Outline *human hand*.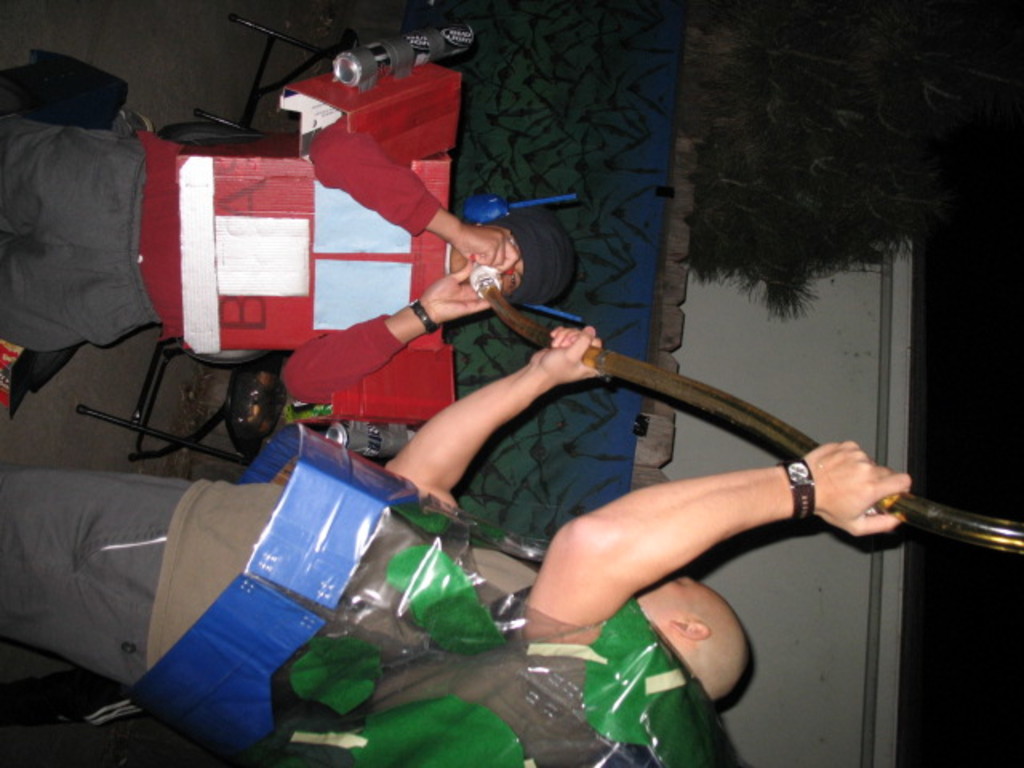
Outline: <bbox>419, 253, 491, 326</bbox>.
